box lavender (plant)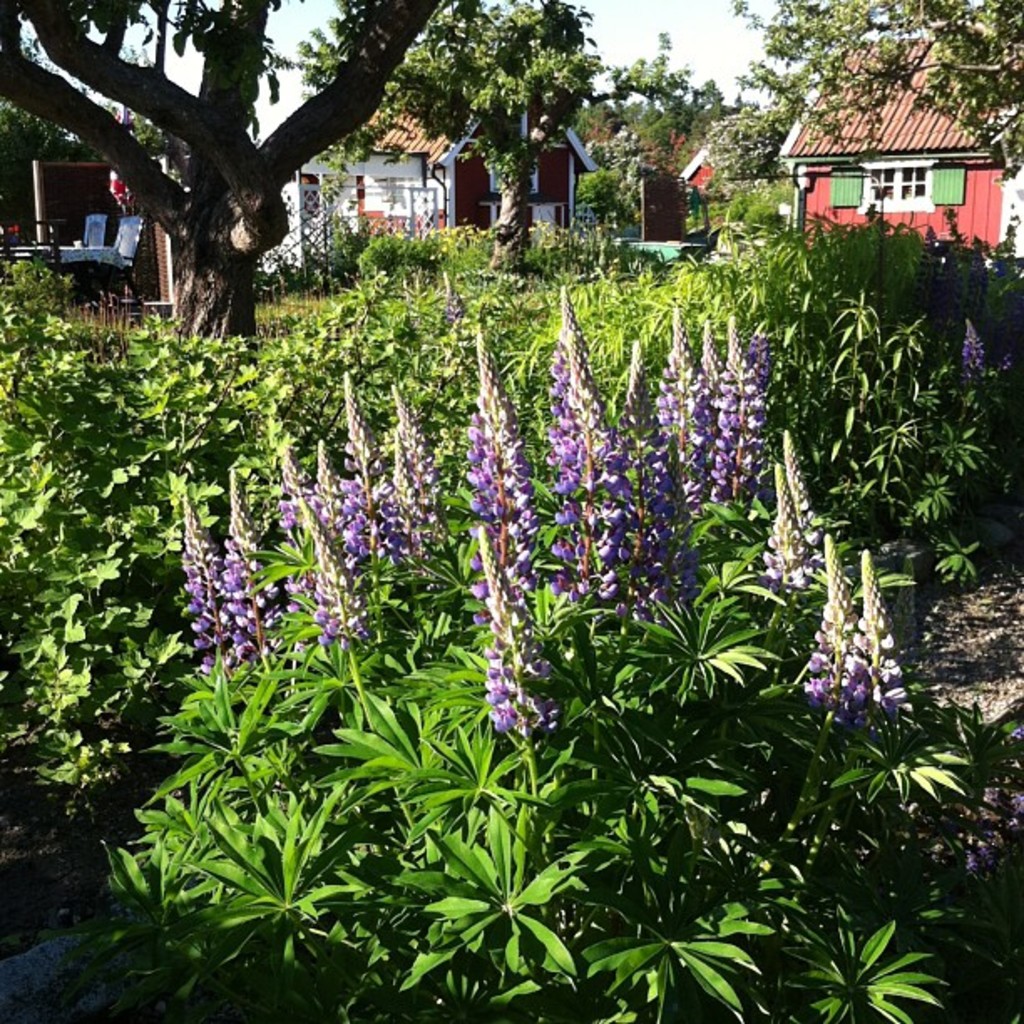
BBox(477, 537, 535, 808)
